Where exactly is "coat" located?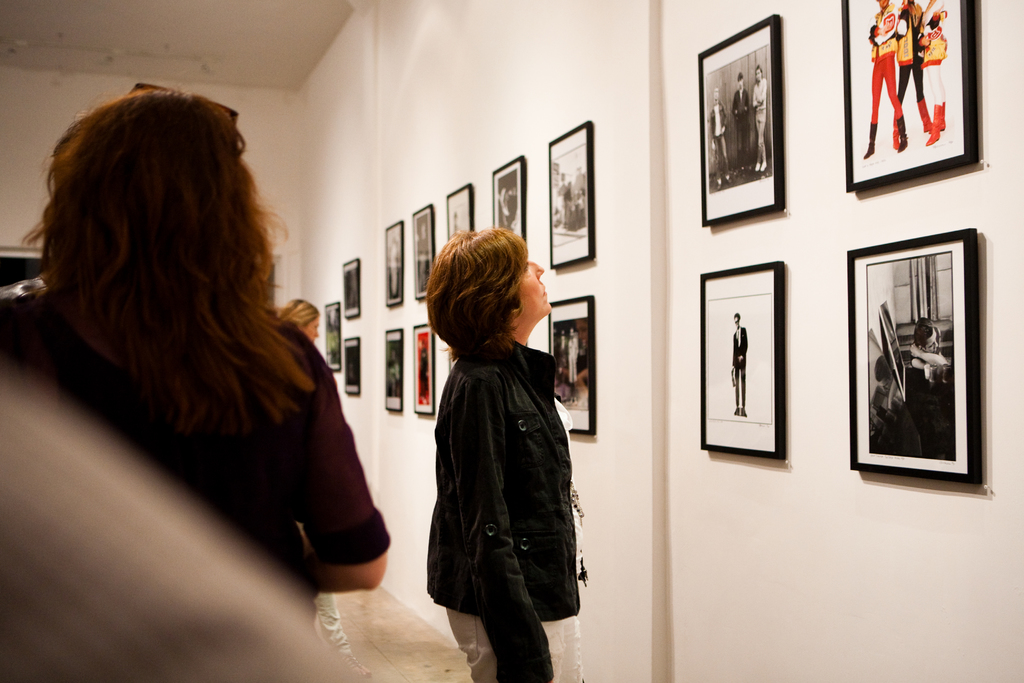
Its bounding box is (461,314,595,638).
